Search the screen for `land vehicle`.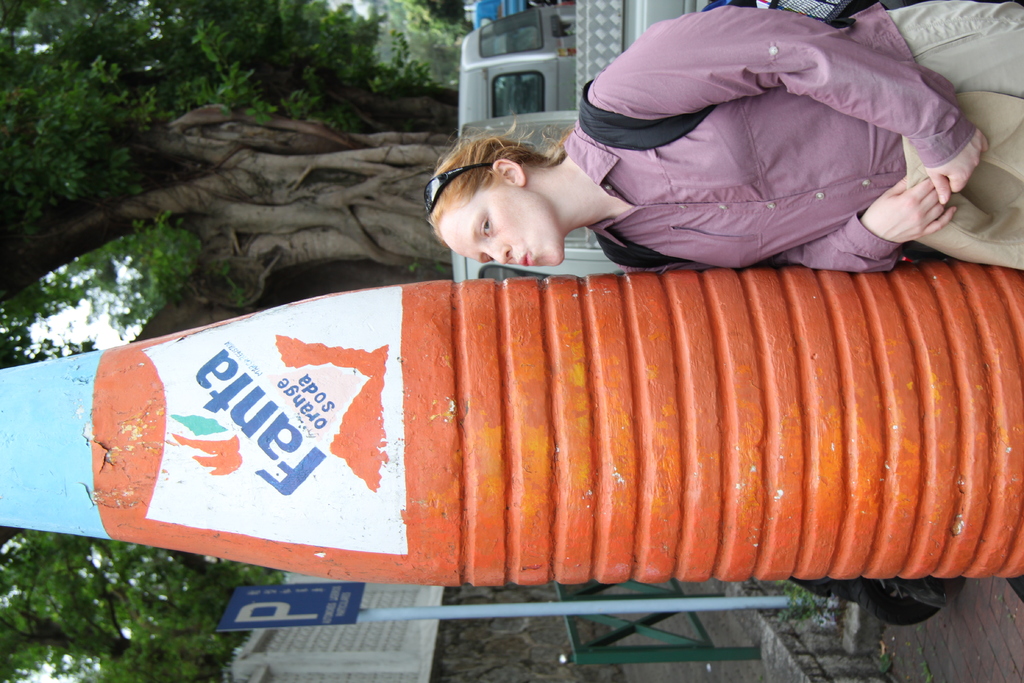
Found at BBox(452, 17, 609, 133).
